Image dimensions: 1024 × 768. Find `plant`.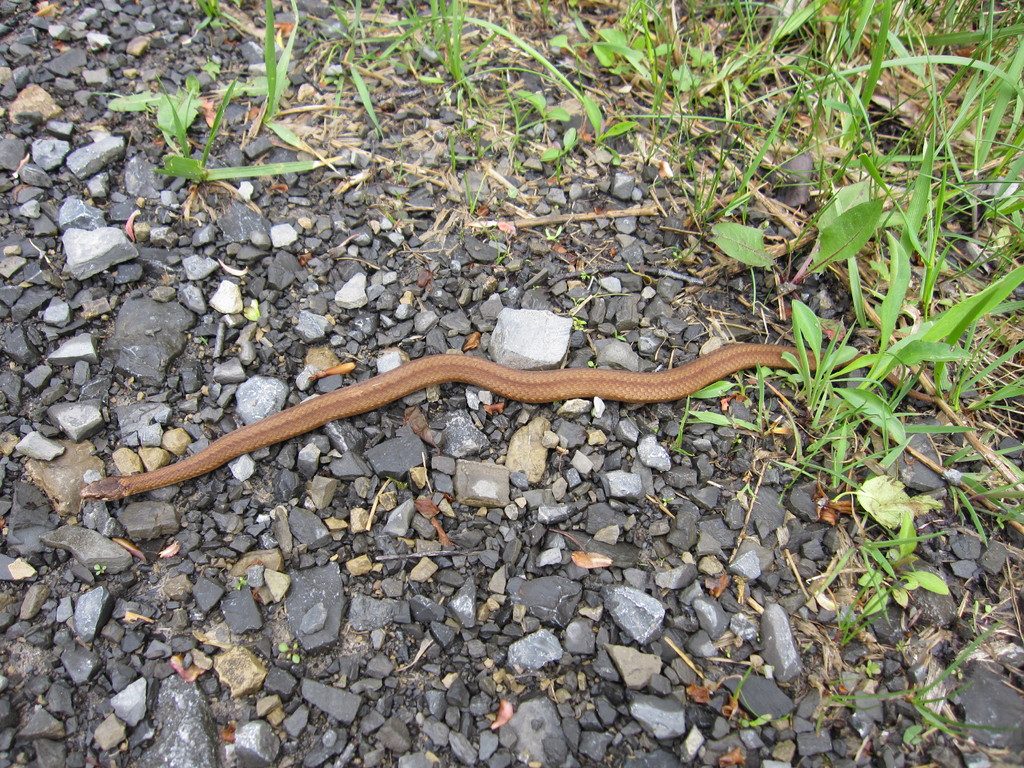
bbox=[117, 61, 325, 188].
